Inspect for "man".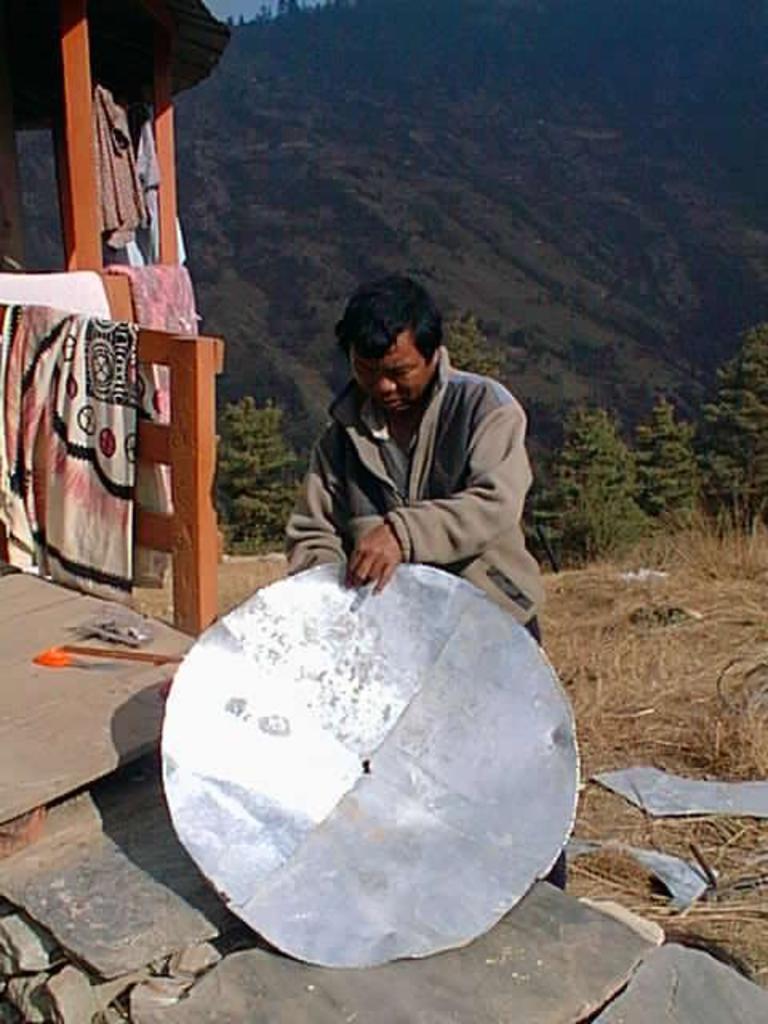
Inspection: pyautogui.locateOnScreen(181, 258, 557, 853).
